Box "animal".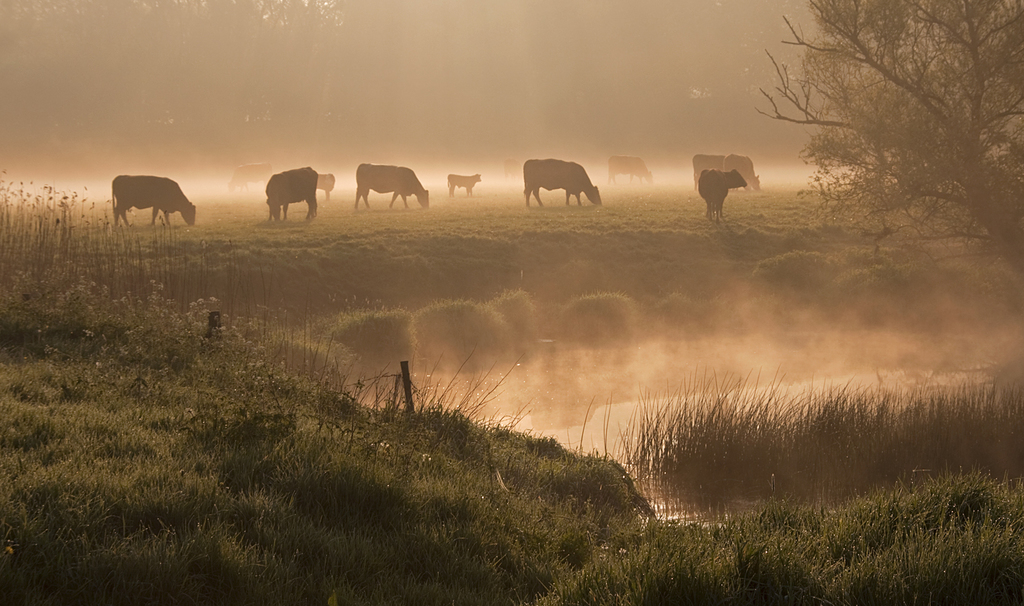
x1=108 y1=173 x2=200 y2=225.
